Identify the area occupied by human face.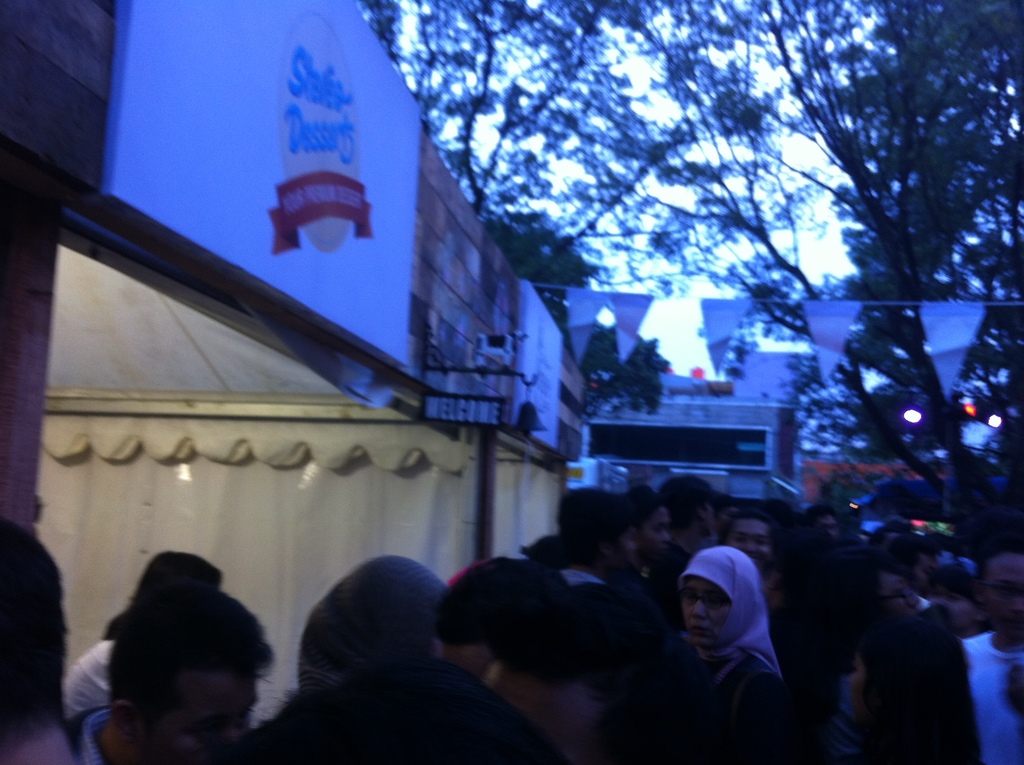
Area: l=638, t=506, r=671, b=561.
